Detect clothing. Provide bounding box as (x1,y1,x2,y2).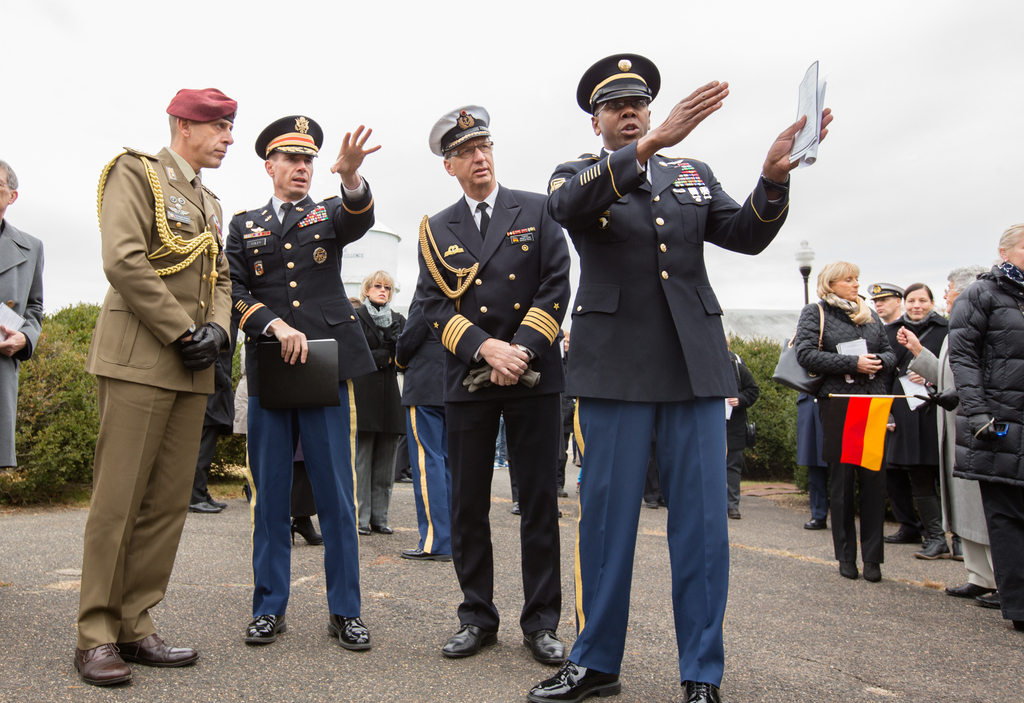
(0,220,47,468).
